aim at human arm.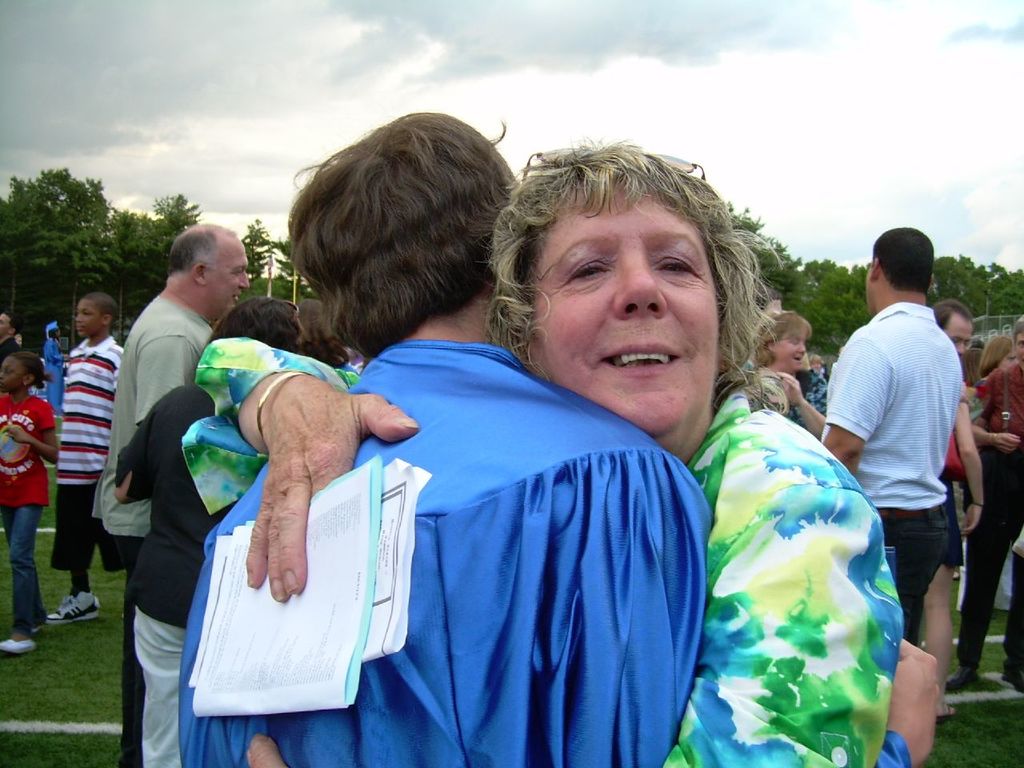
Aimed at (x1=958, y1=386, x2=984, y2=528).
